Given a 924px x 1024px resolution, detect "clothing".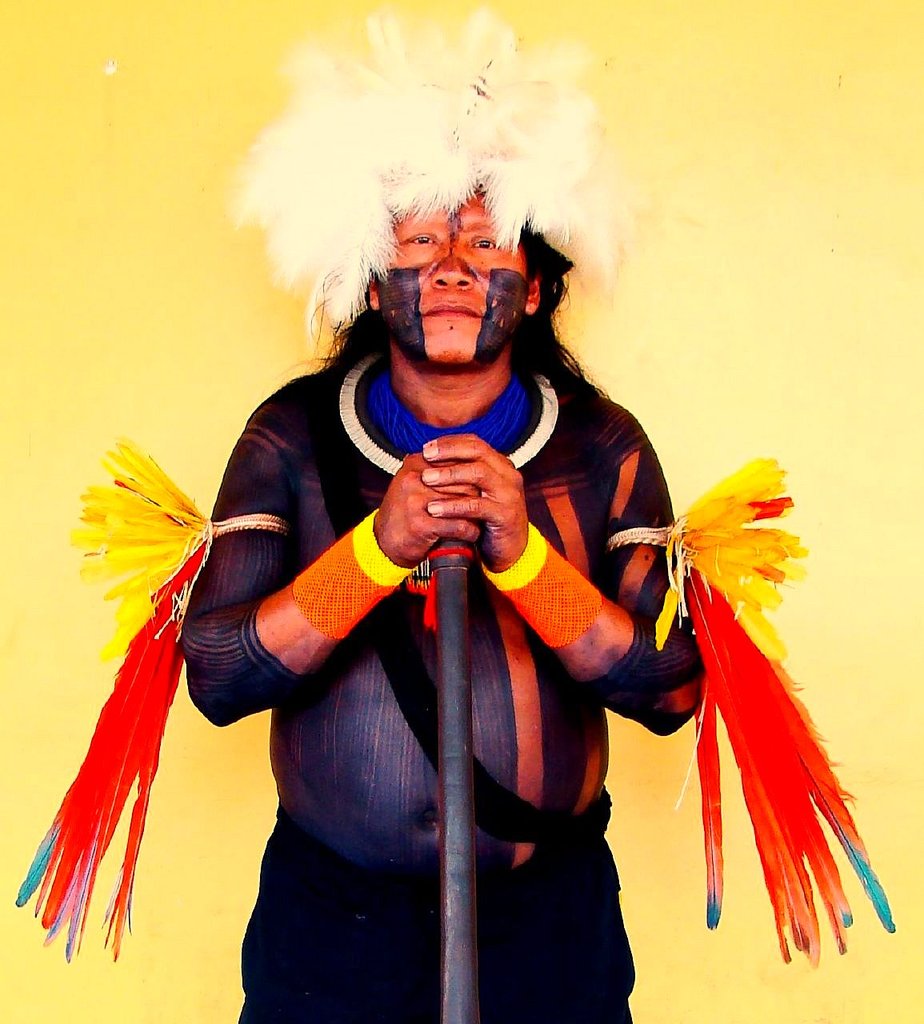
box=[208, 312, 694, 1004].
